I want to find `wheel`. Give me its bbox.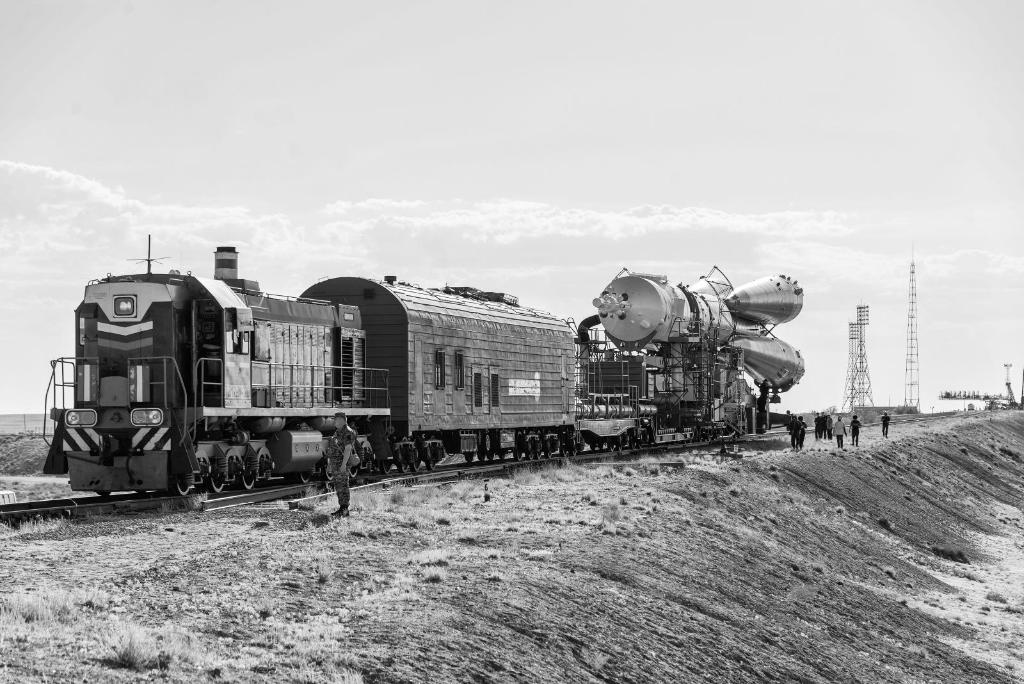
136, 489, 148, 498.
